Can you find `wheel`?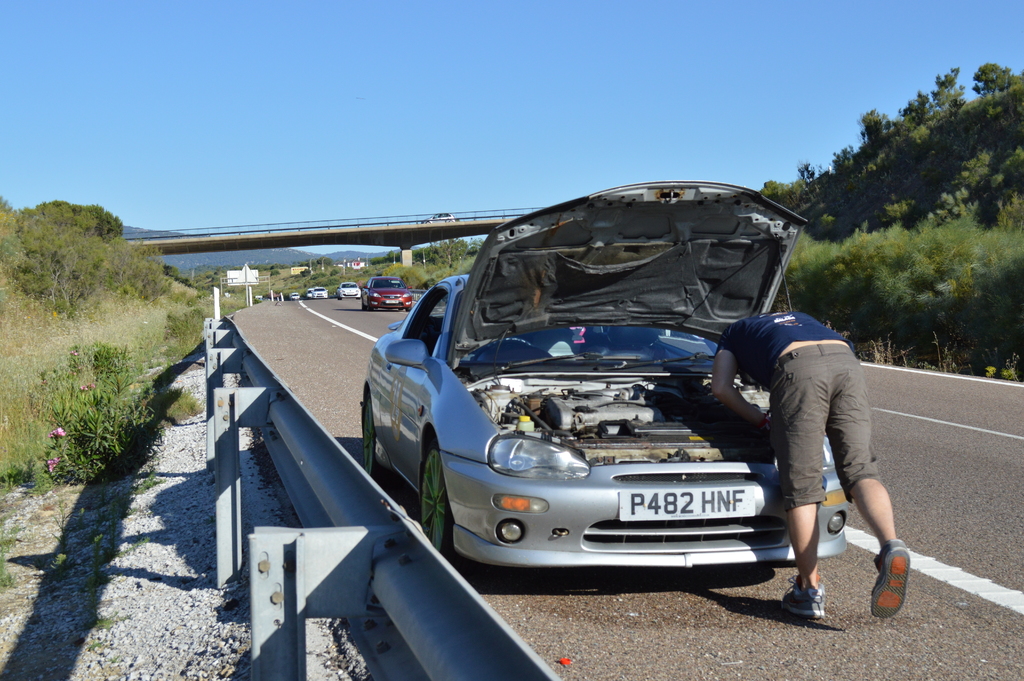
Yes, bounding box: [x1=355, y1=388, x2=392, y2=496].
